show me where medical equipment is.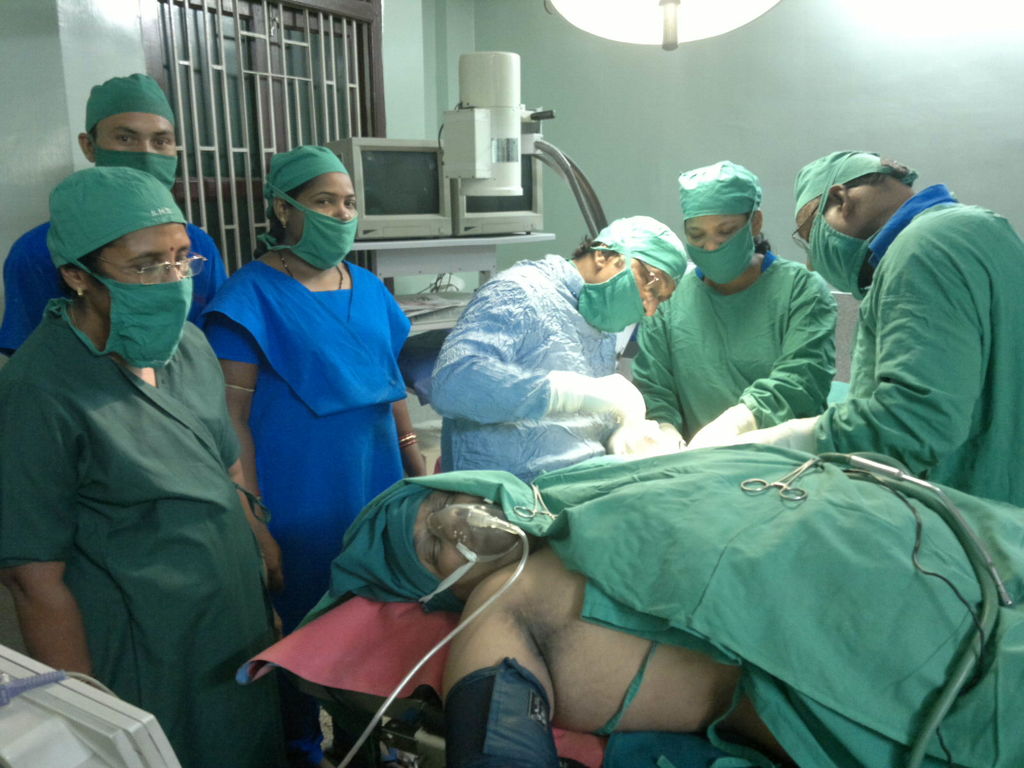
medical equipment is at 0, 642, 180, 767.
